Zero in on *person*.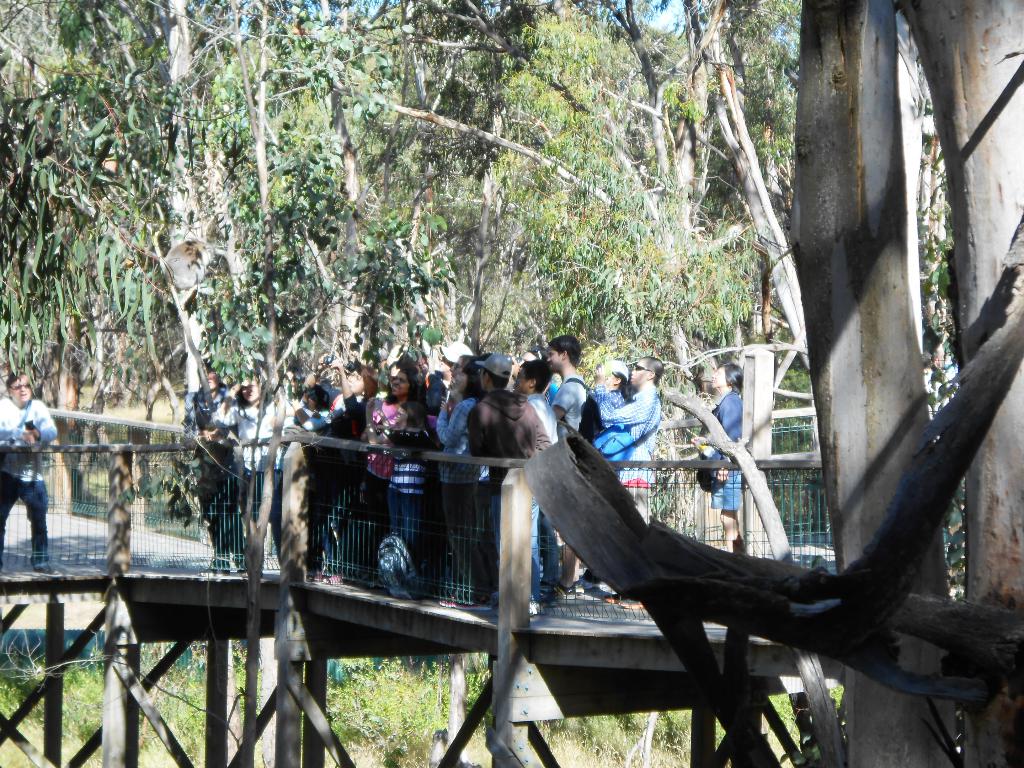
Zeroed in: [left=0, top=367, right=59, bottom=575].
